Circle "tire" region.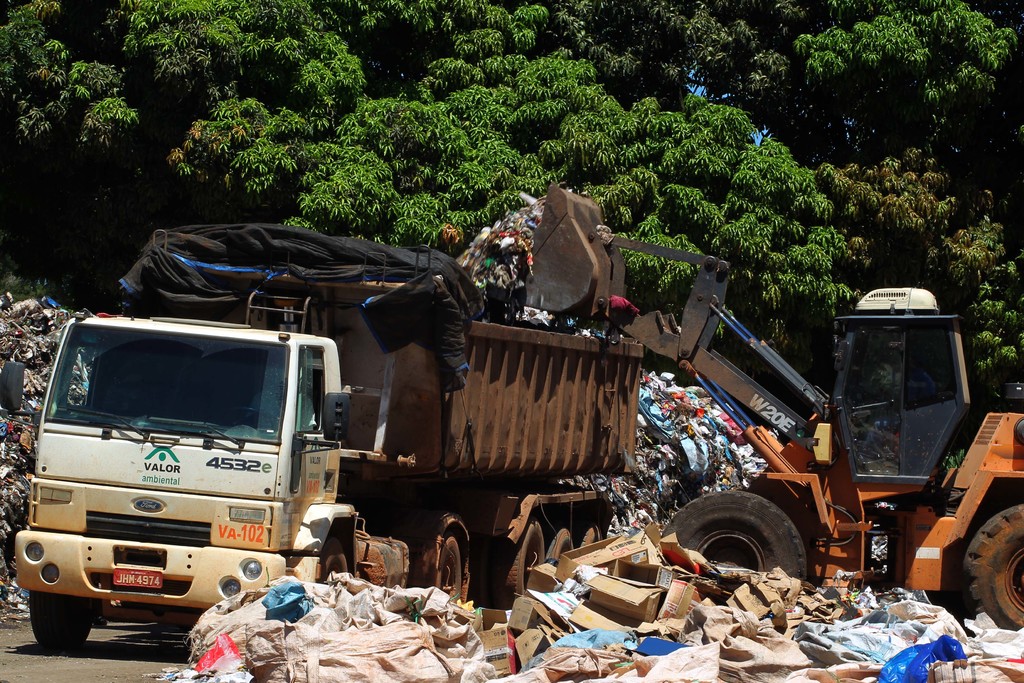
Region: locate(471, 539, 511, 608).
